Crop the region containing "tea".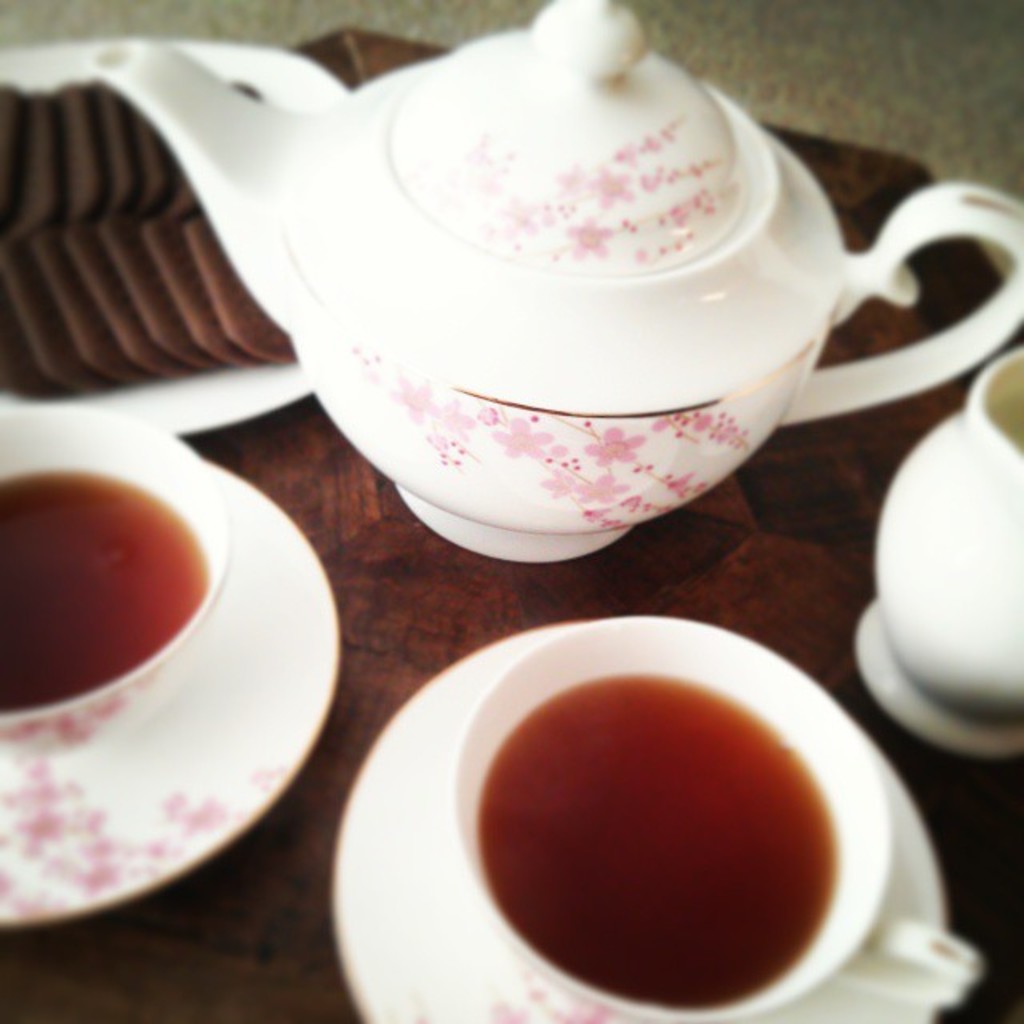
Crop region: 0:477:202:728.
